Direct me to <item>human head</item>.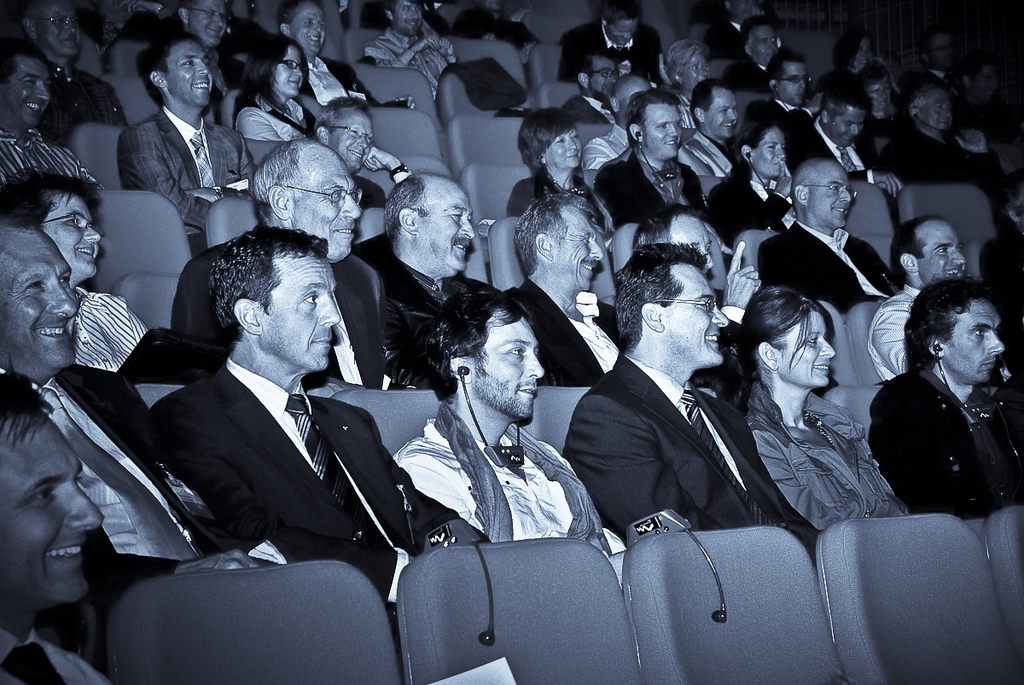
Direction: region(311, 92, 378, 169).
